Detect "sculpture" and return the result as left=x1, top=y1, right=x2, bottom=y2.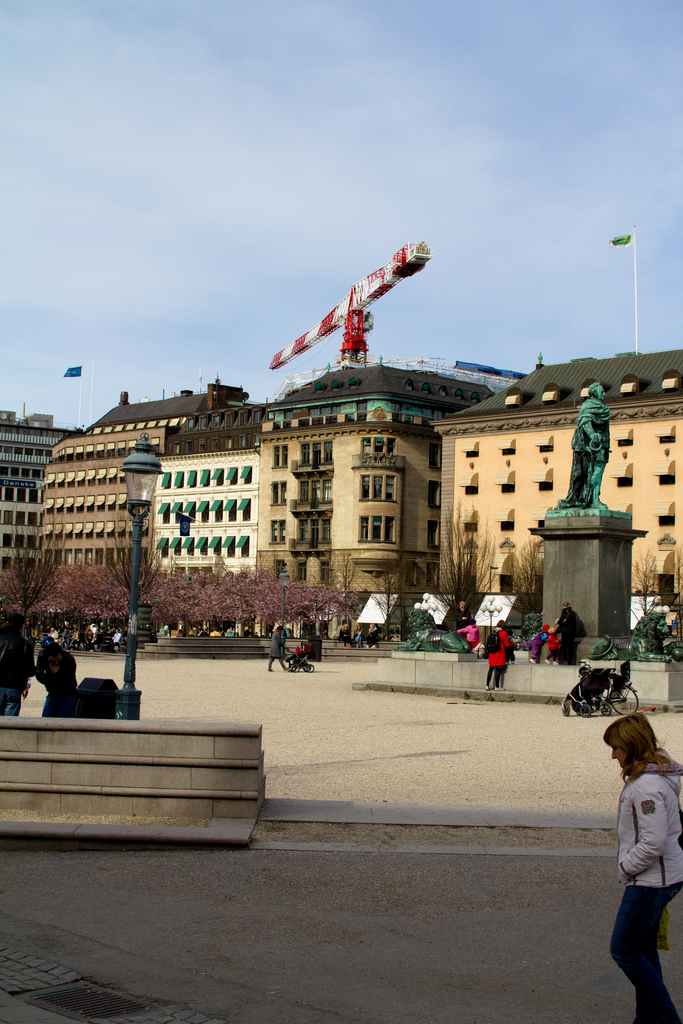
left=549, top=379, right=639, bottom=518.
